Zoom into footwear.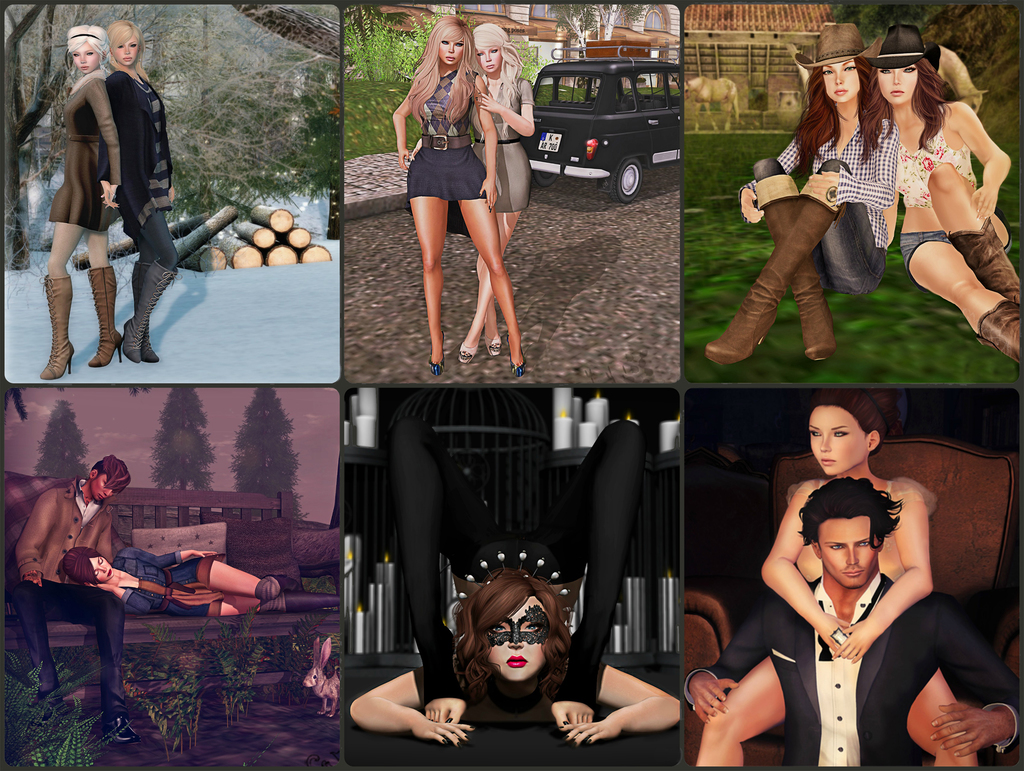
Zoom target: Rect(508, 322, 527, 375).
